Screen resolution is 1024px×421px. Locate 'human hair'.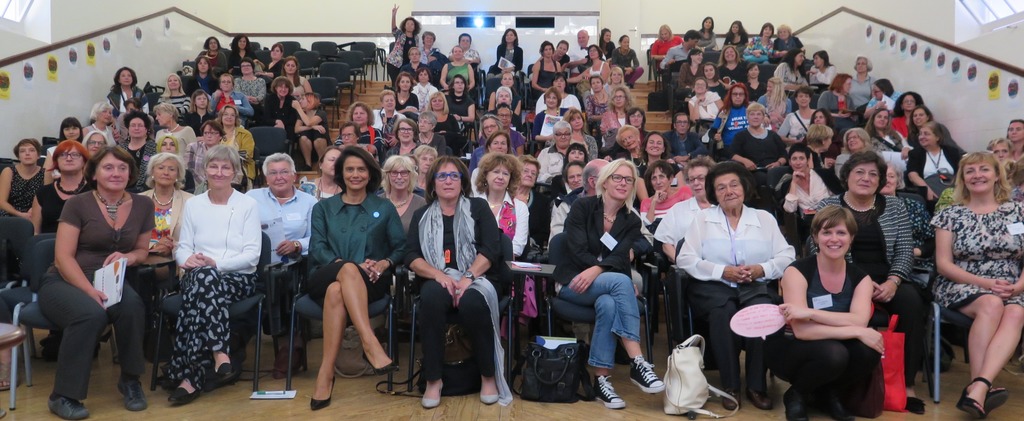
[907,106,934,134].
